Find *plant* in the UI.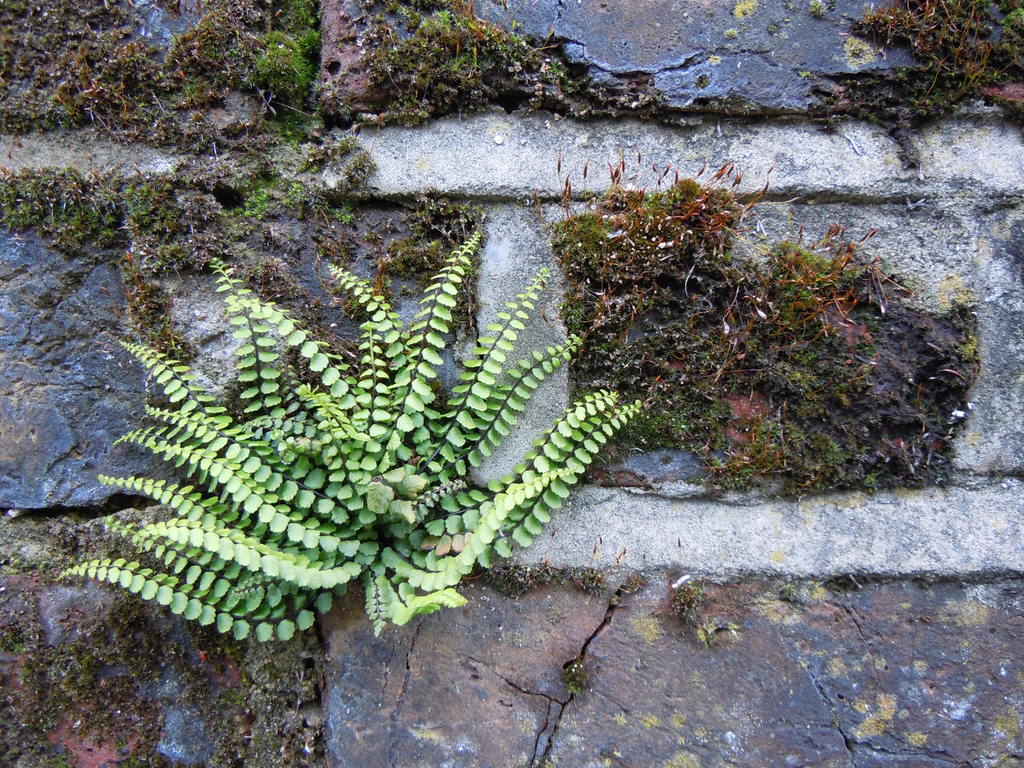
UI element at left=794, top=0, right=1022, bottom=166.
